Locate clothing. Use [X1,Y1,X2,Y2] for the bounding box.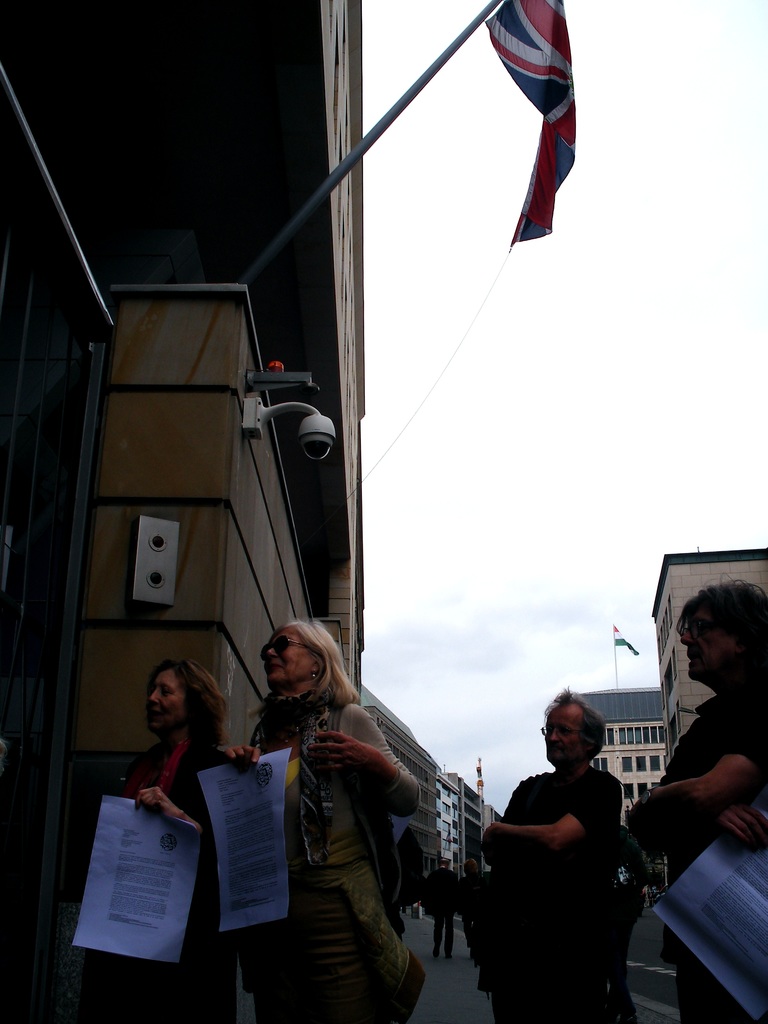
[653,690,767,840].
